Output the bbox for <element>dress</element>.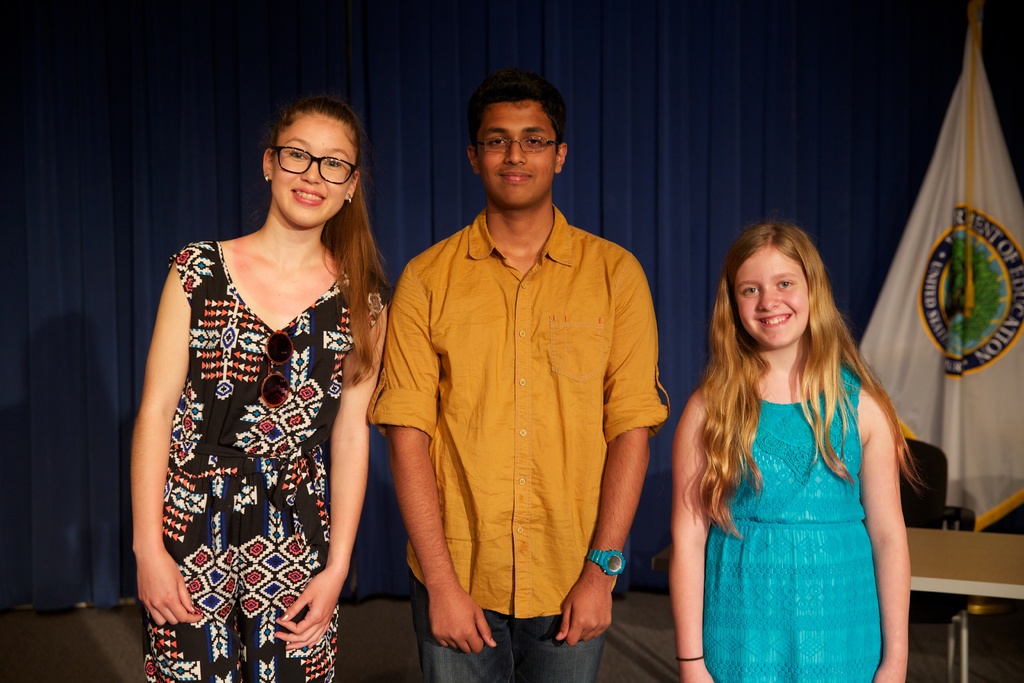
(705, 362, 886, 682).
